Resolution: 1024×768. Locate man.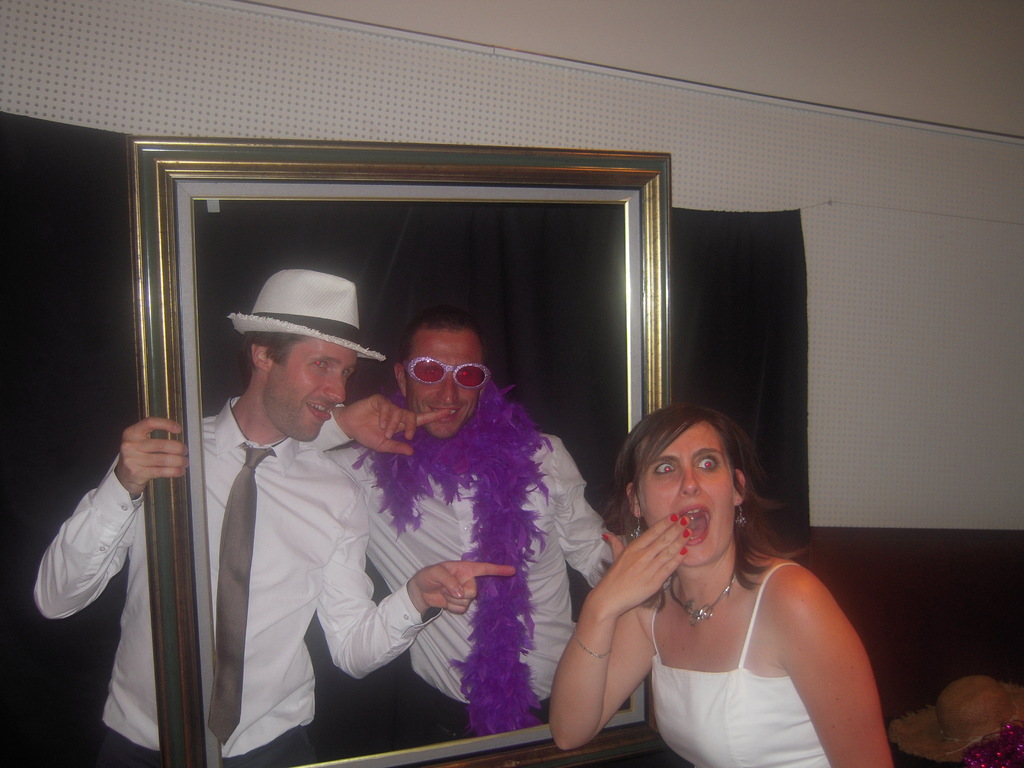
Rect(28, 262, 507, 767).
